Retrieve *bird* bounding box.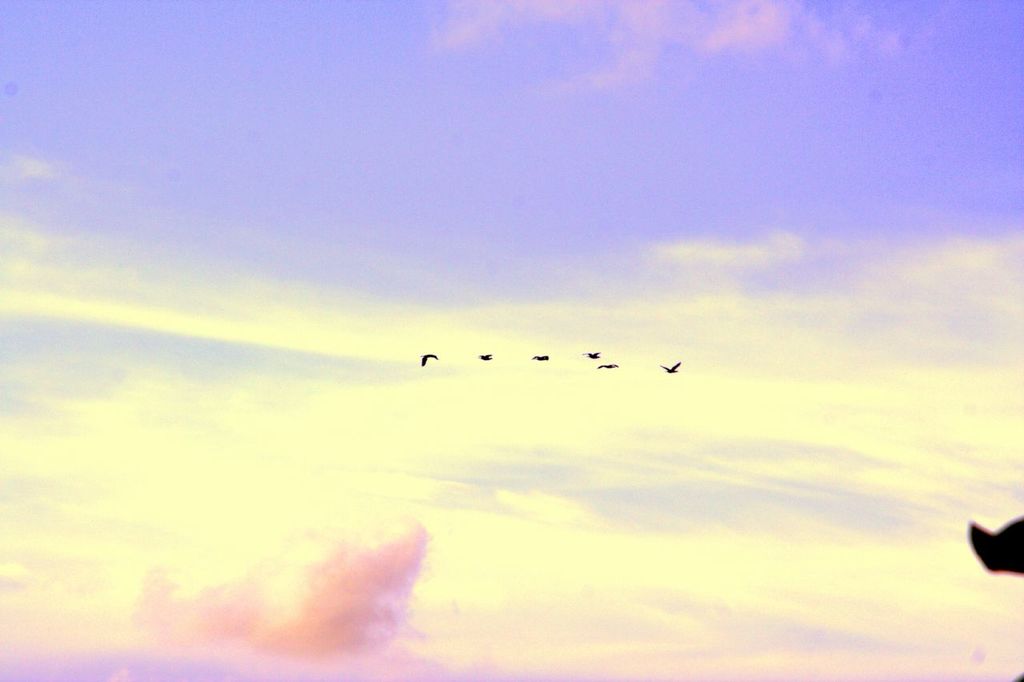
Bounding box: detection(477, 347, 497, 361).
